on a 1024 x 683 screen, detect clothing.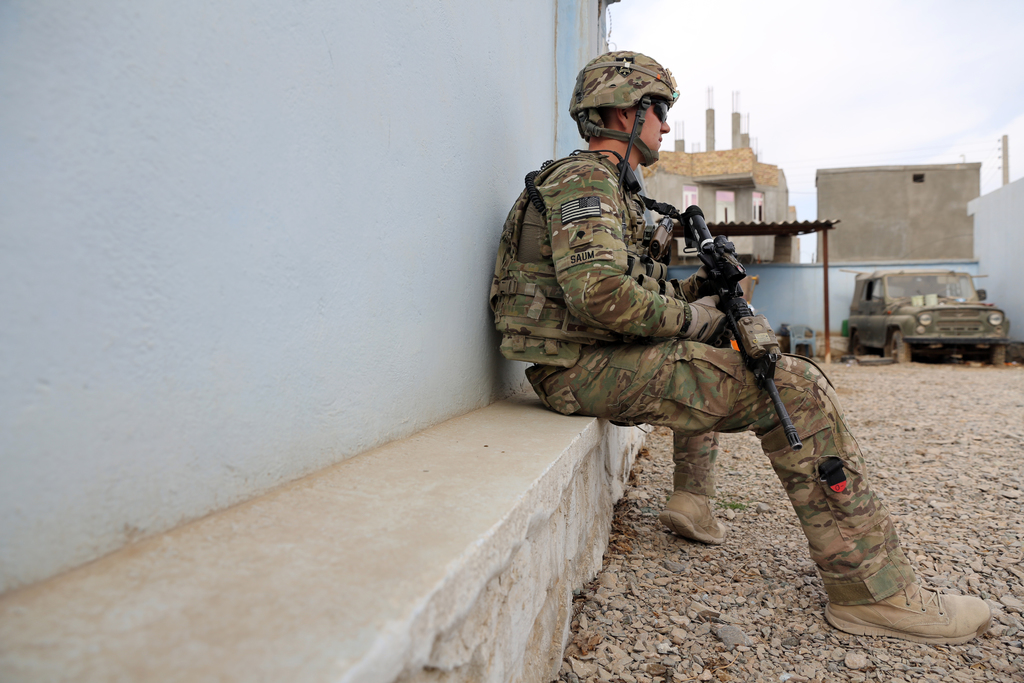
(511, 133, 873, 571).
